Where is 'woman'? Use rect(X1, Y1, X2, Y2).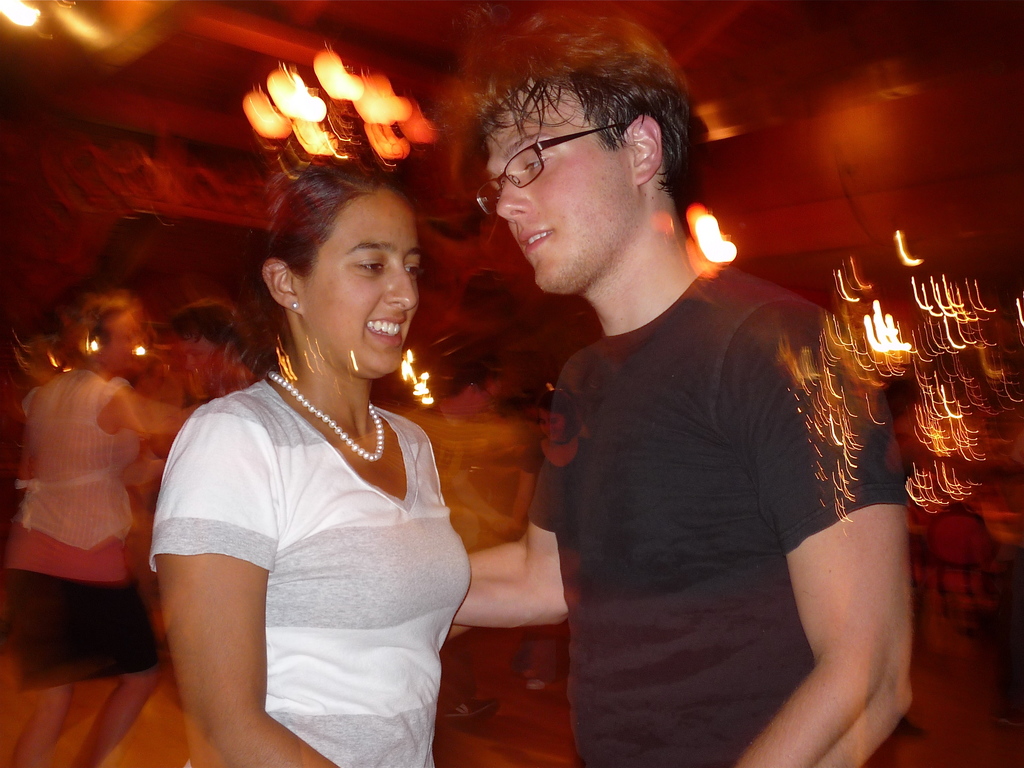
rect(143, 109, 480, 767).
